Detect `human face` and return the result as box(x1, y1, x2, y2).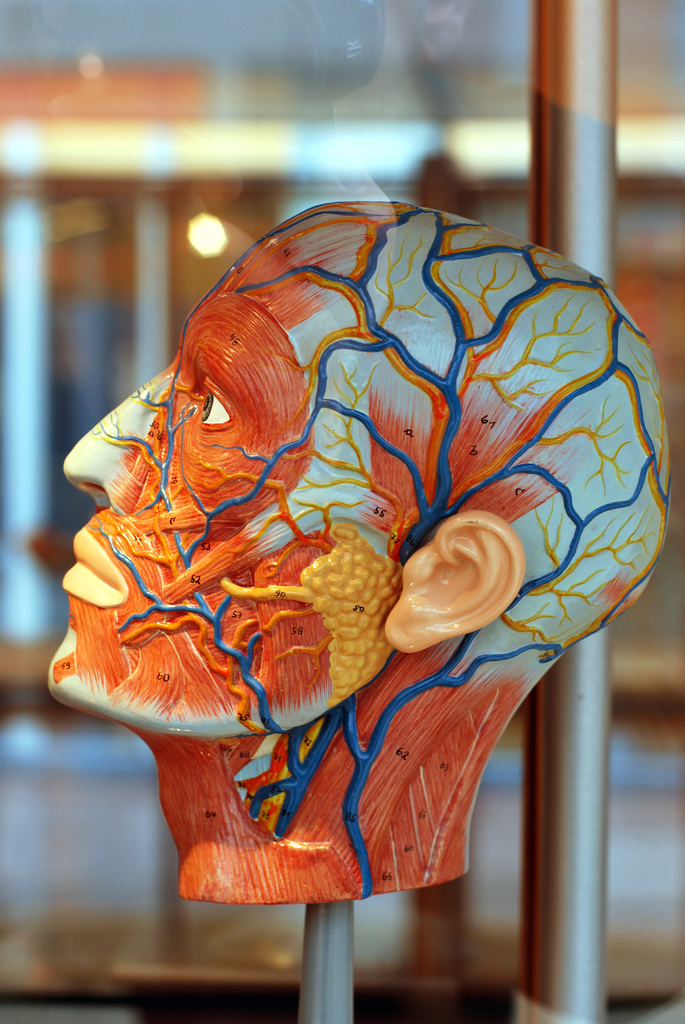
box(48, 206, 408, 736).
